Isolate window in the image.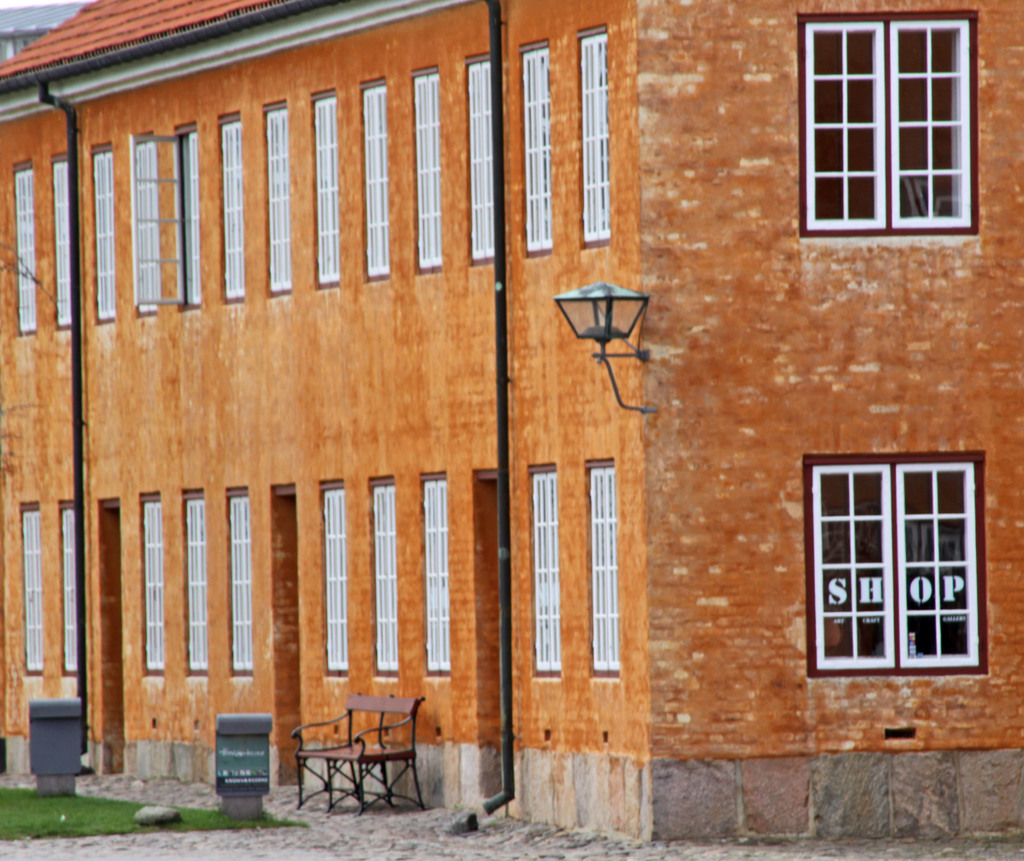
Isolated region: [x1=575, y1=34, x2=611, y2=244].
